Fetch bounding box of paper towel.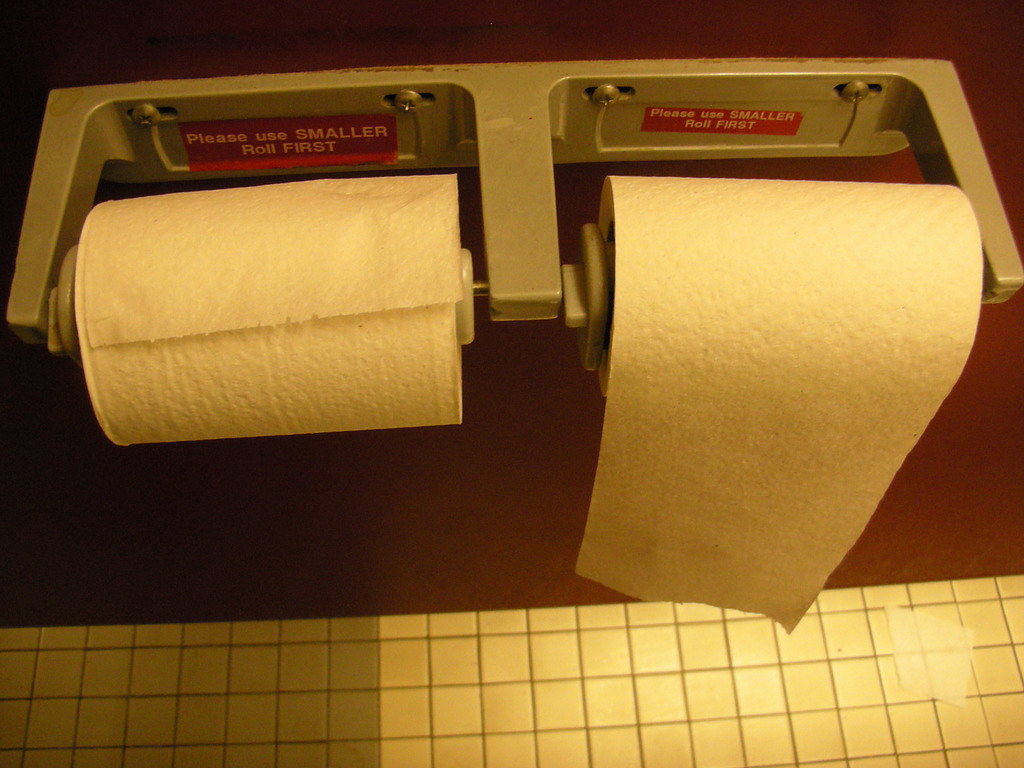
Bbox: <region>75, 175, 469, 447</region>.
